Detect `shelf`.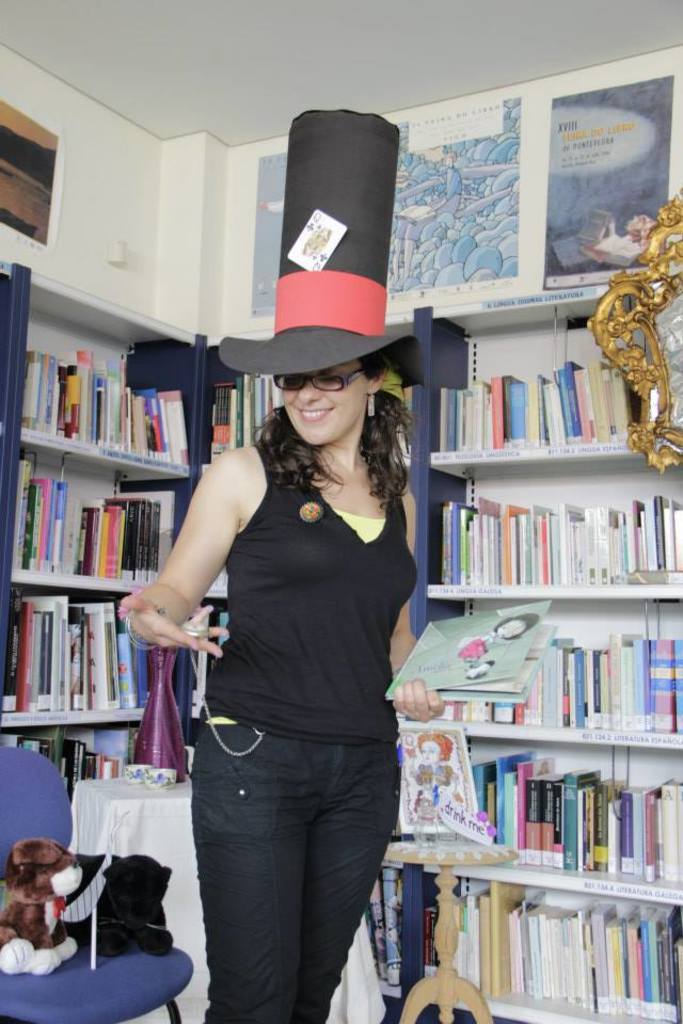
Detected at (left=193, top=348, right=289, bottom=470).
